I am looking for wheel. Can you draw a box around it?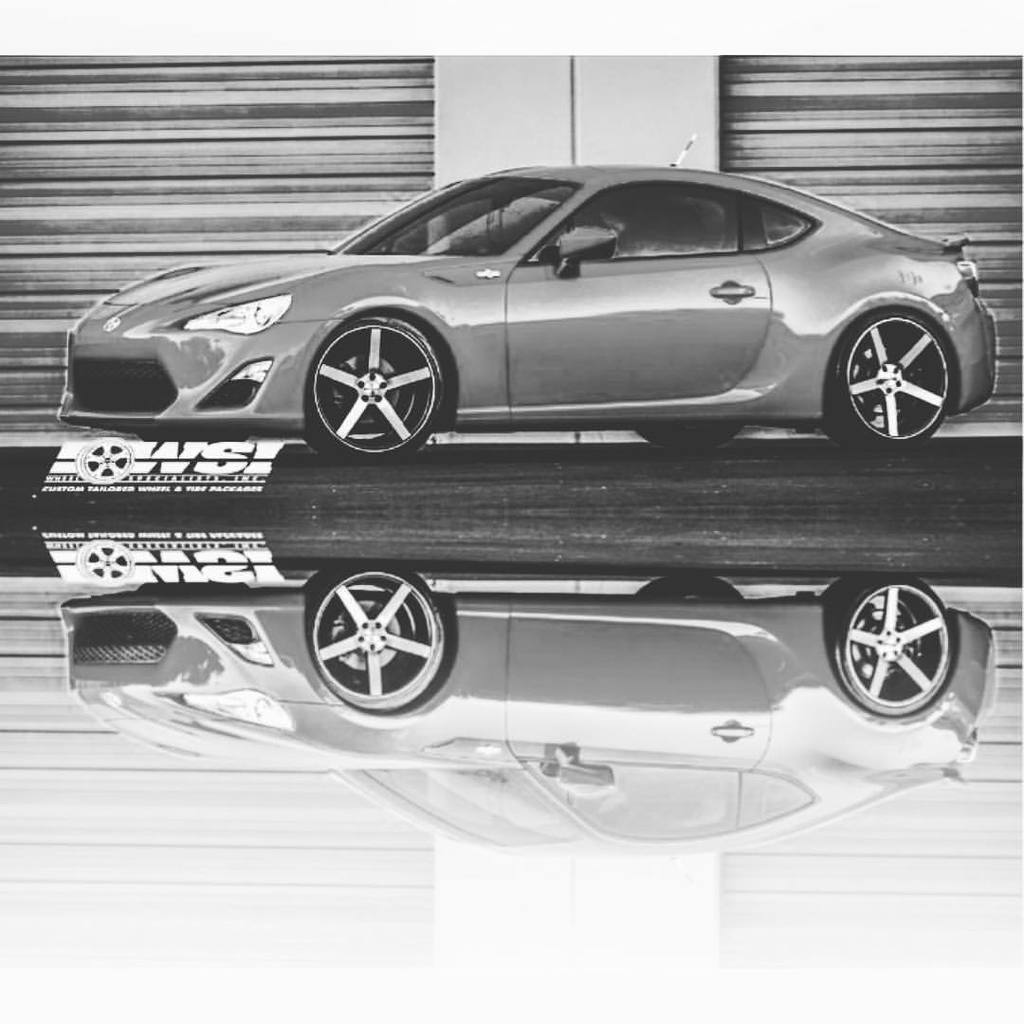
Sure, the bounding box is pyautogui.locateOnScreen(639, 414, 747, 449).
